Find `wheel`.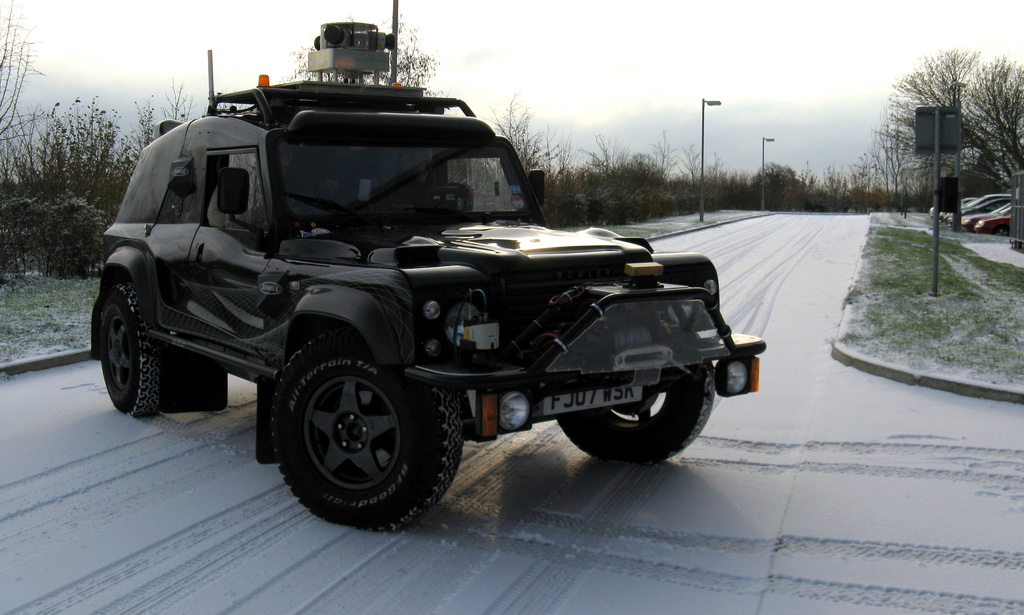
rect(412, 180, 476, 212).
